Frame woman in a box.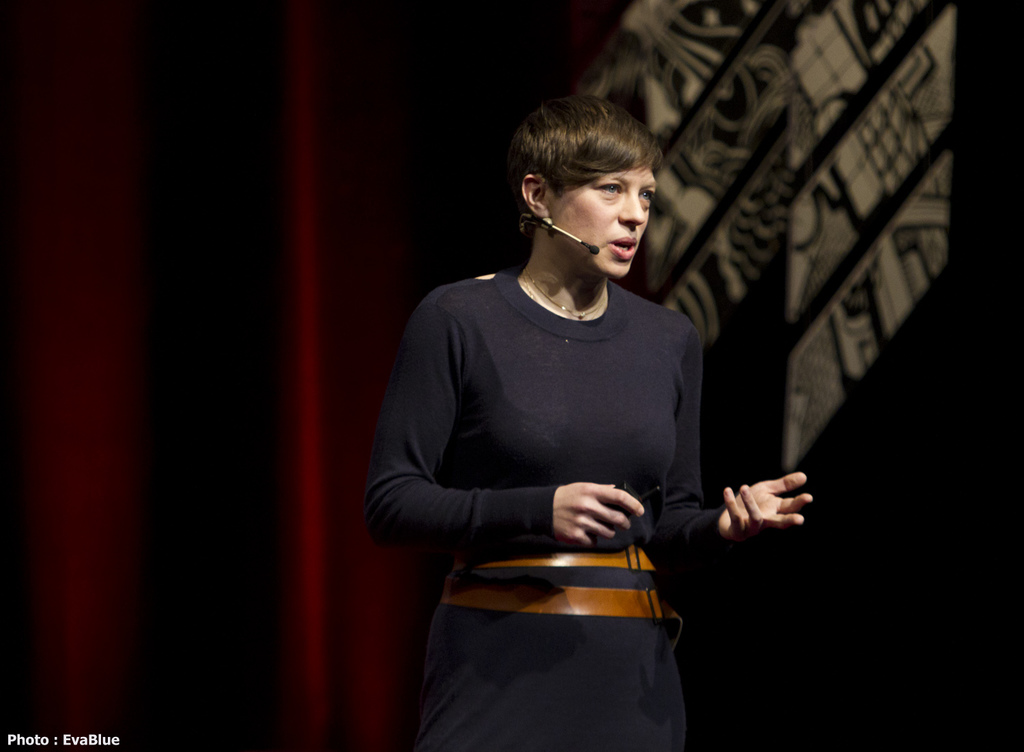
select_region(367, 97, 778, 751).
